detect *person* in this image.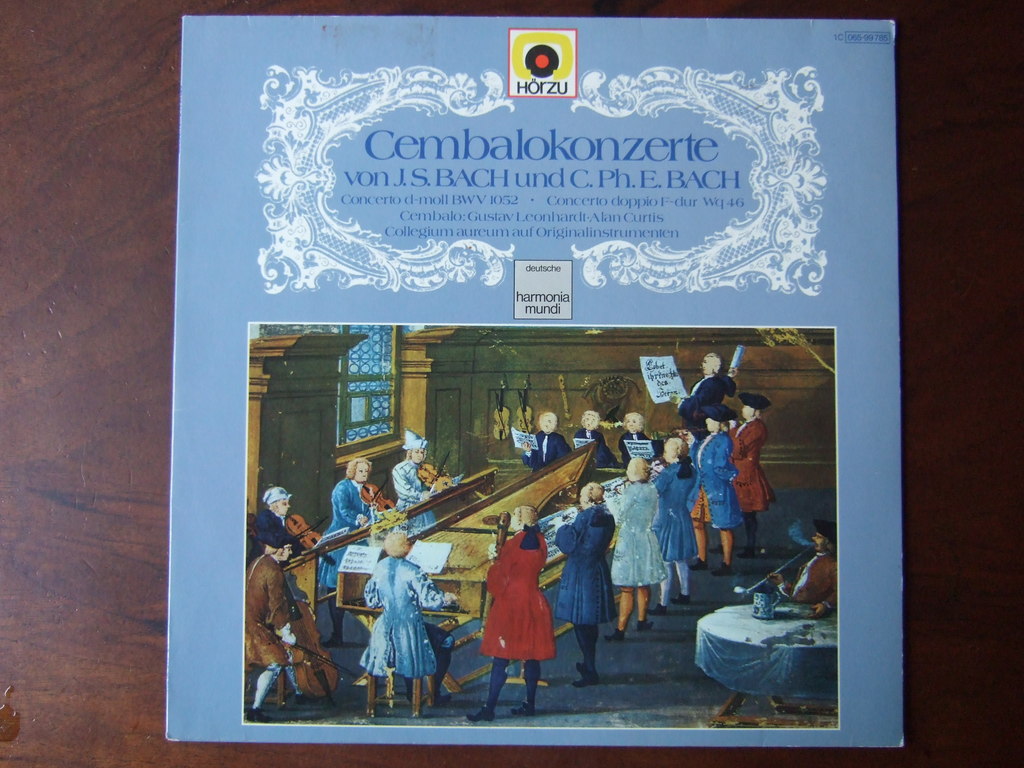
Detection: bbox=[648, 435, 701, 584].
